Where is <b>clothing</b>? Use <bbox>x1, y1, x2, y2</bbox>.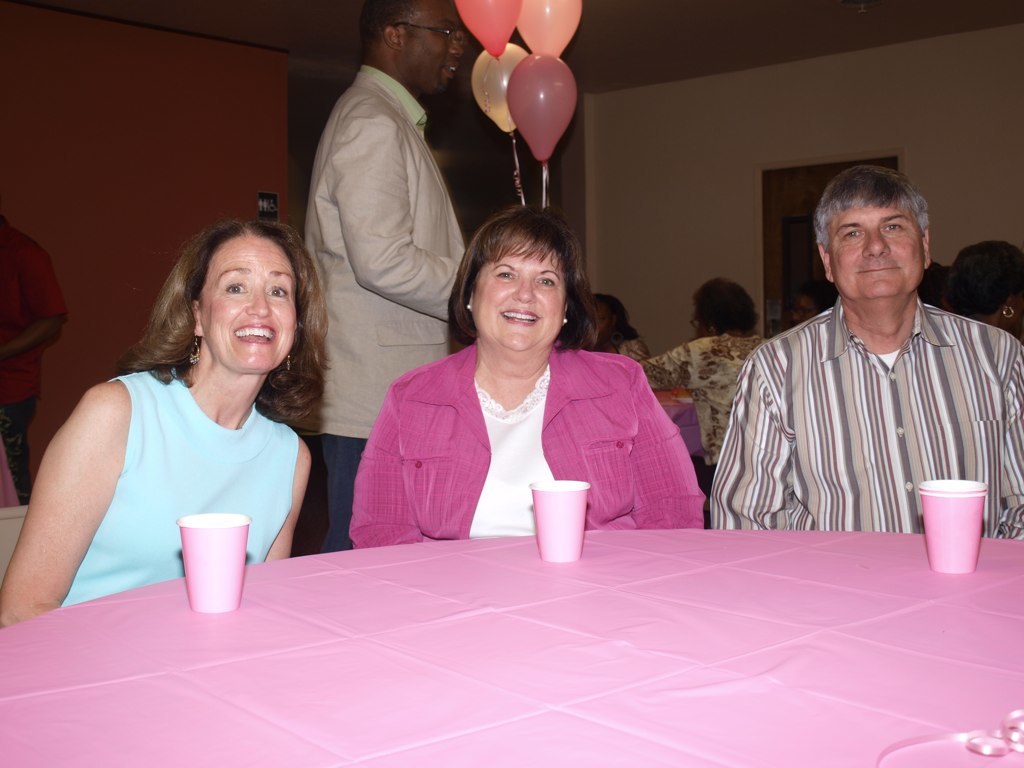
<bbox>305, 65, 465, 547</bbox>.
